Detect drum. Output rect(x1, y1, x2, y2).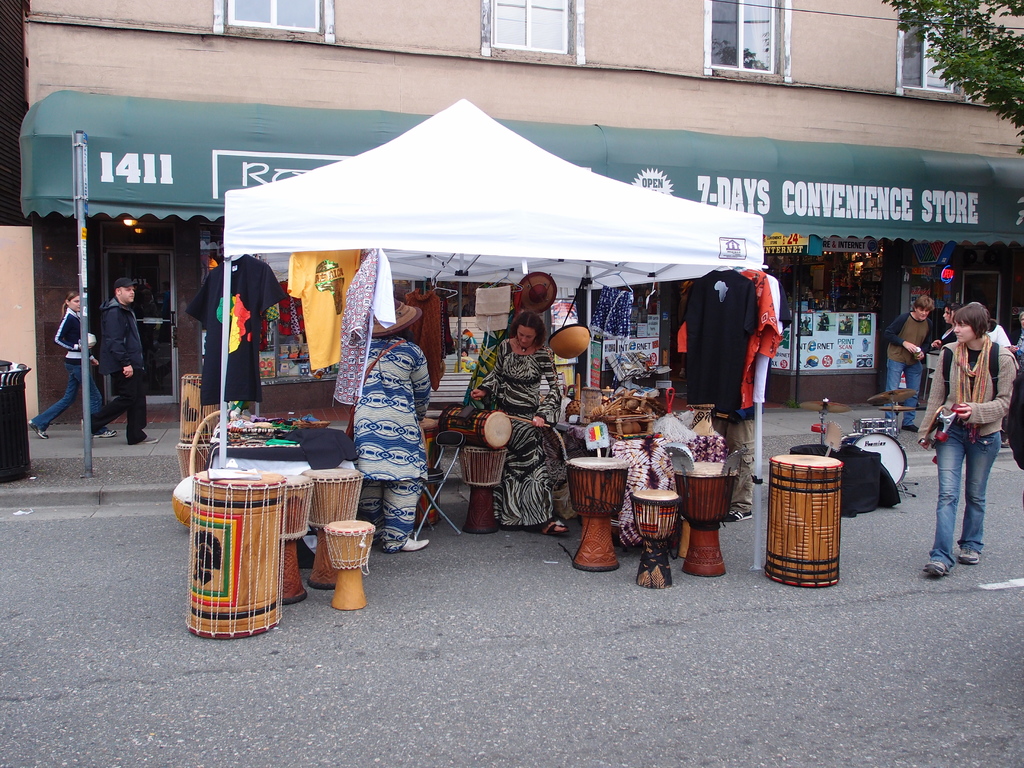
rect(180, 373, 228, 442).
